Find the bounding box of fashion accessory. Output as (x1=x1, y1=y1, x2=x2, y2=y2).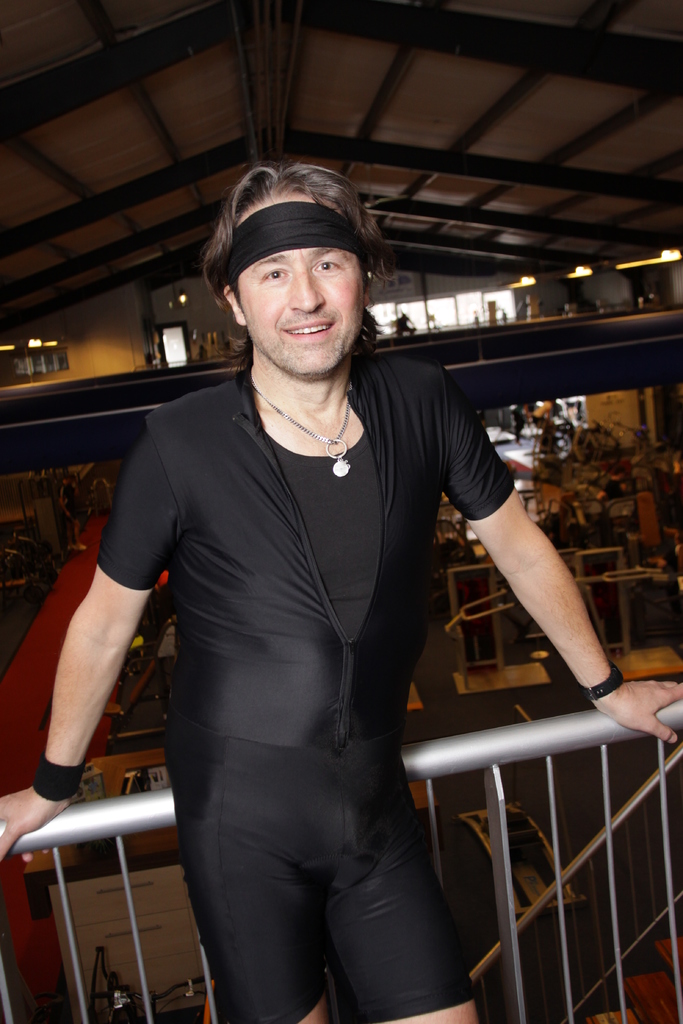
(x1=576, y1=660, x2=623, y2=703).
